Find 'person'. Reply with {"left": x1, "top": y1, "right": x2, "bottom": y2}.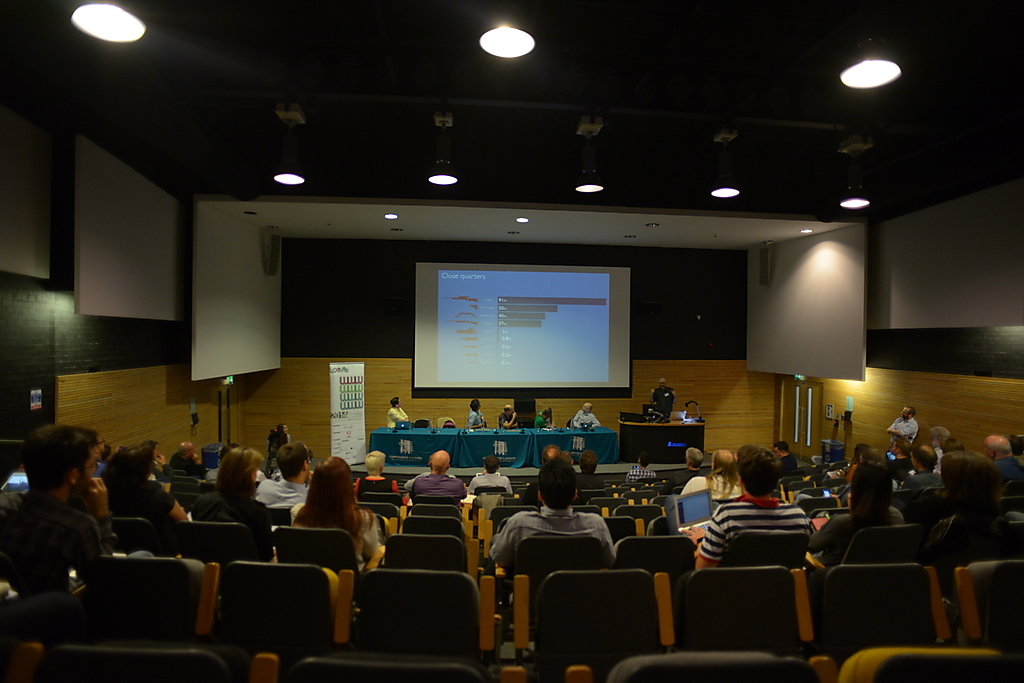
{"left": 695, "top": 435, "right": 809, "bottom": 569}.
